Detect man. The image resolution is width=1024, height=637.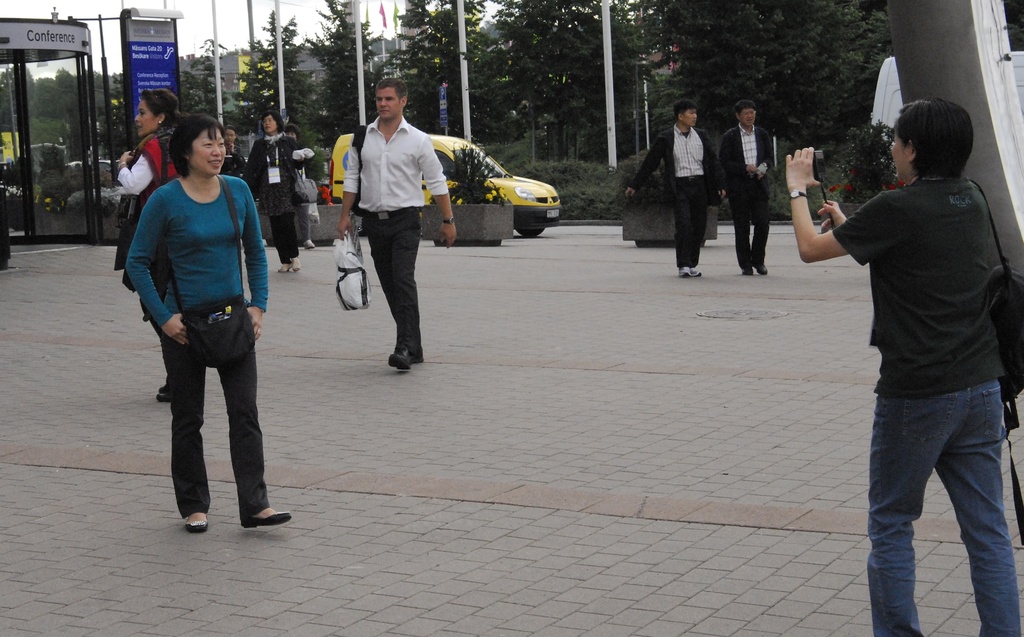
628/89/721/273.
